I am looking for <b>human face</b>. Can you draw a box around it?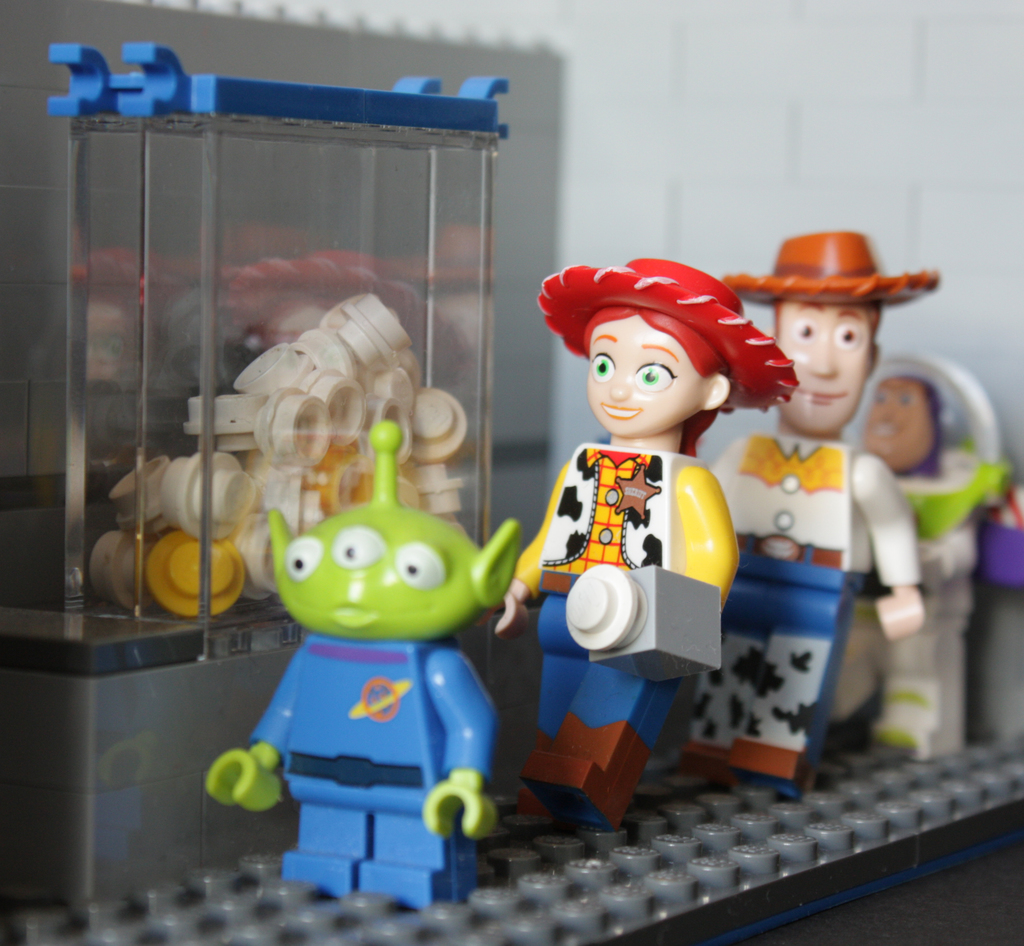
Sure, the bounding box is <bbox>779, 303, 872, 439</bbox>.
